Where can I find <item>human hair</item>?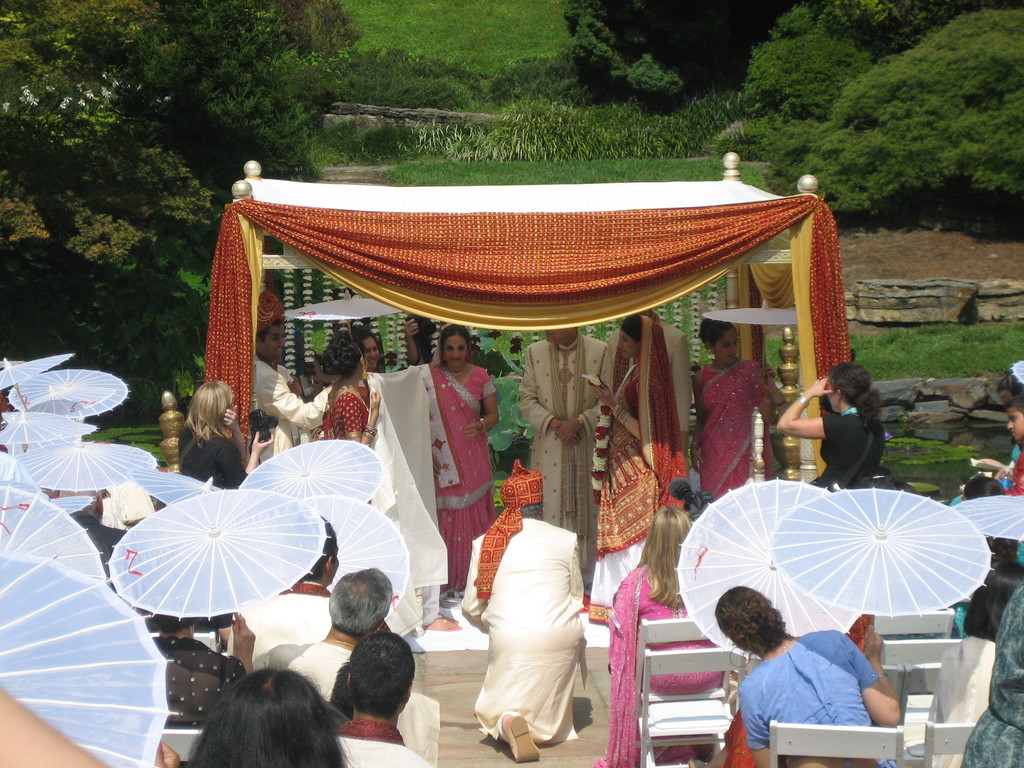
You can find it at (700, 320, 735, 351).
